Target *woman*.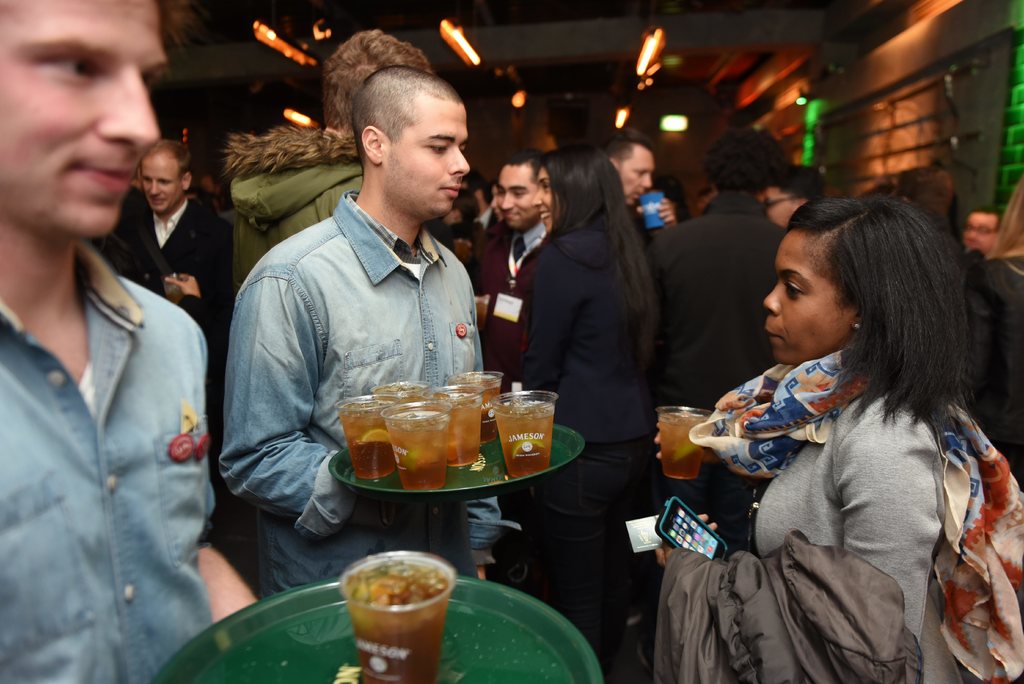
Target region: <box>980,175,1023,438</box>.
